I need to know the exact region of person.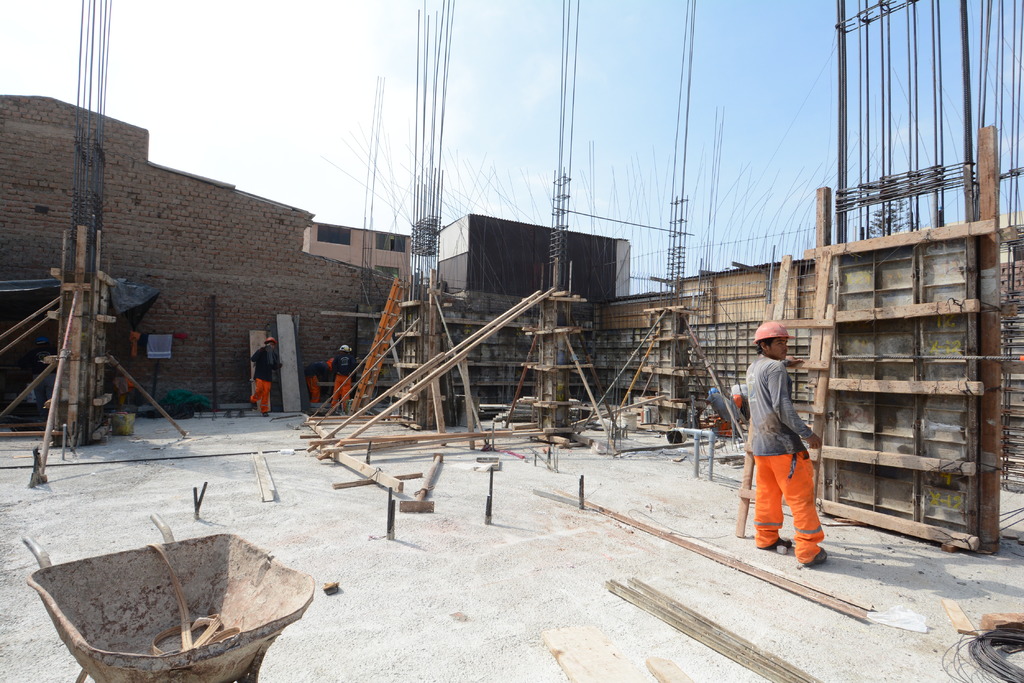
Region: <bbox>747, 305, 837, 572</bbox>.
